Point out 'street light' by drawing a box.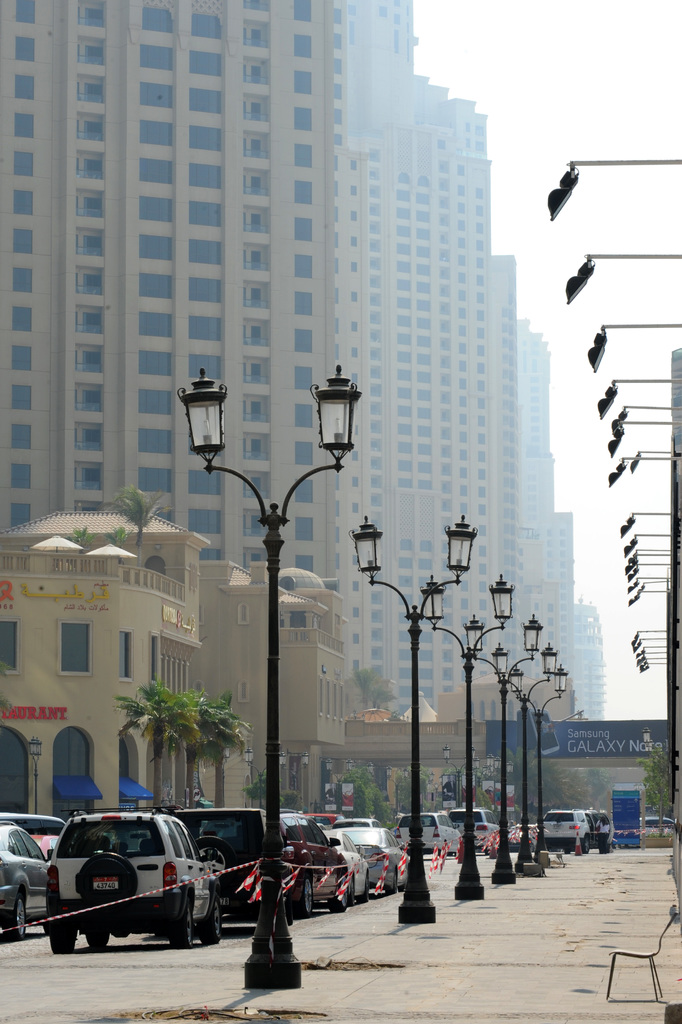
Rect(593, 366, 677, 426).
